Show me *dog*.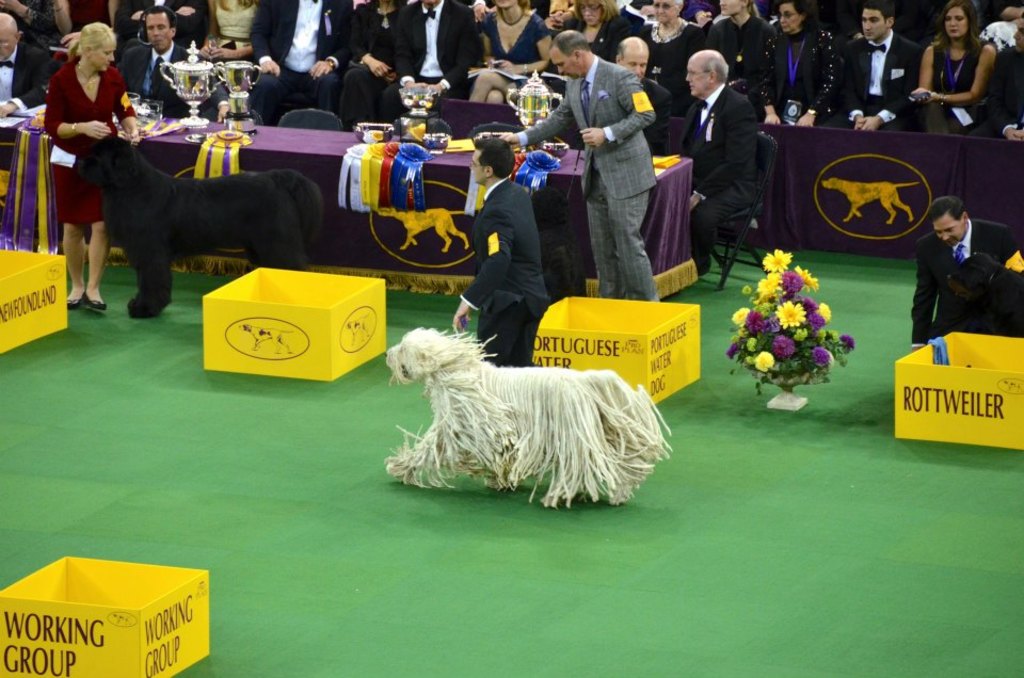
*dog* is here: (65,131,322,318).
